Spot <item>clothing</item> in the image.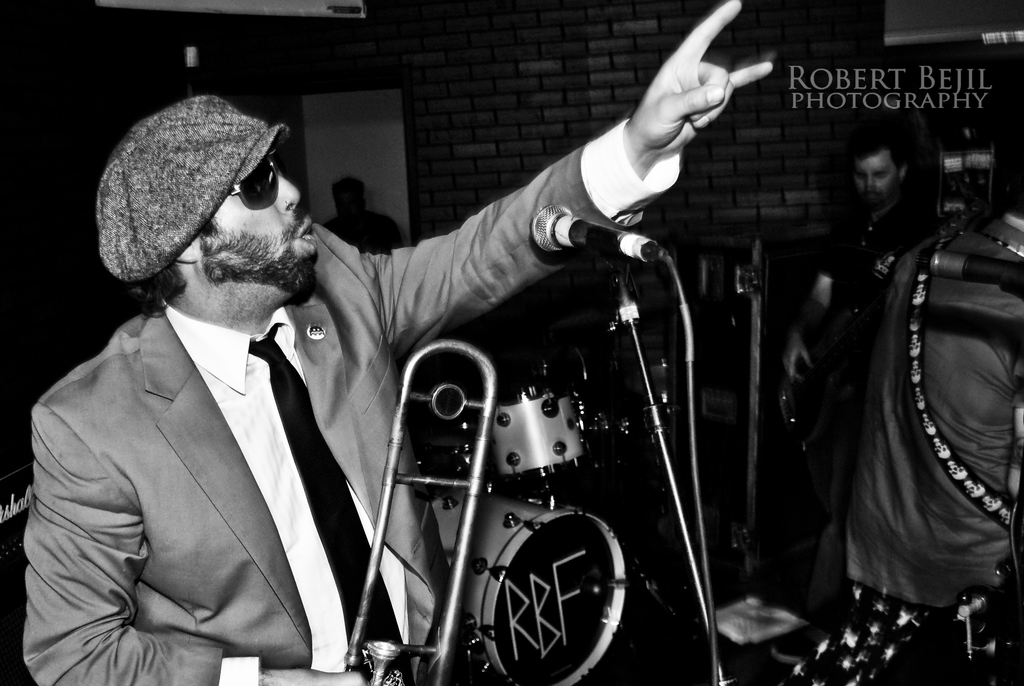
<item>clothing</item> found at detection(21, 147, 682, 685).
